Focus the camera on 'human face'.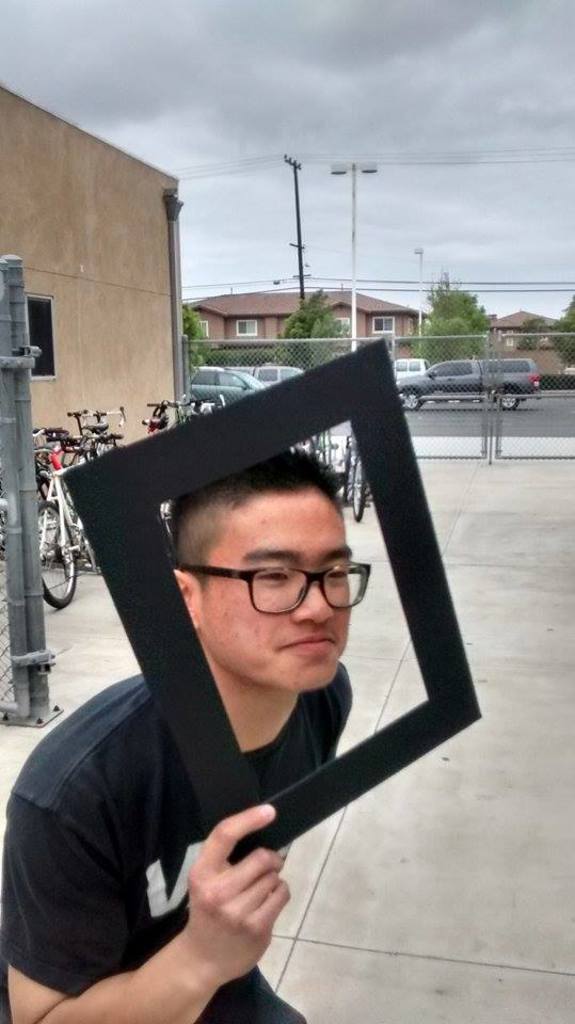
Focus region: (205,499,352,695).
